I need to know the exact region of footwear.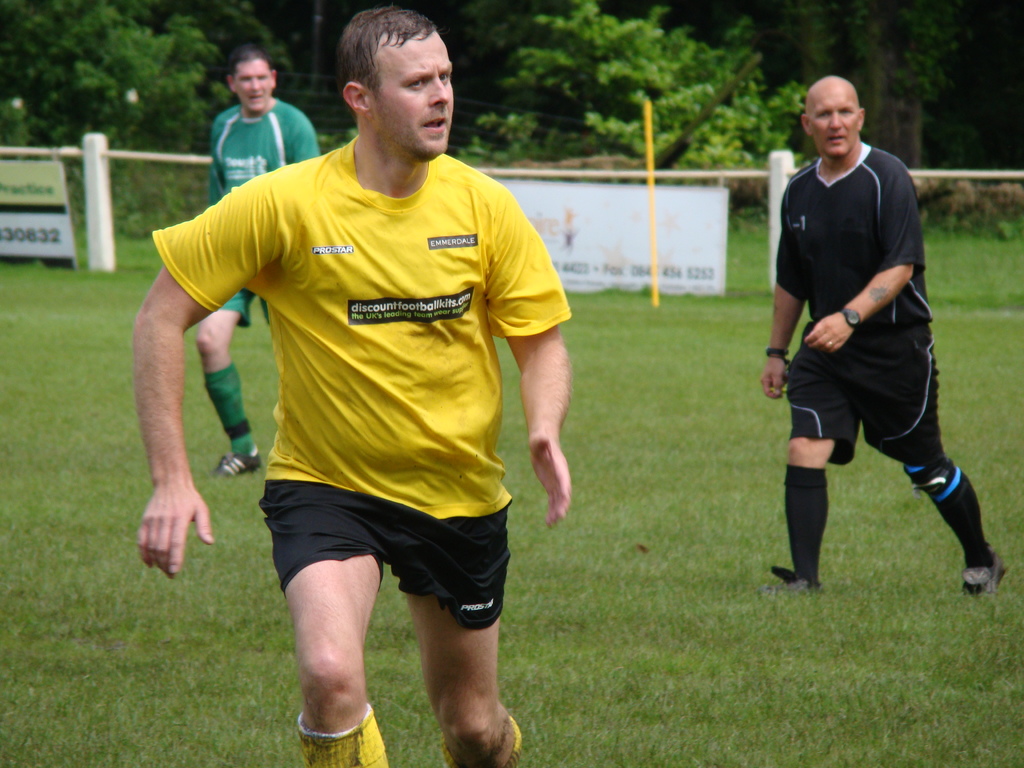
Region: bbox=(922, 454, 995, 579).
